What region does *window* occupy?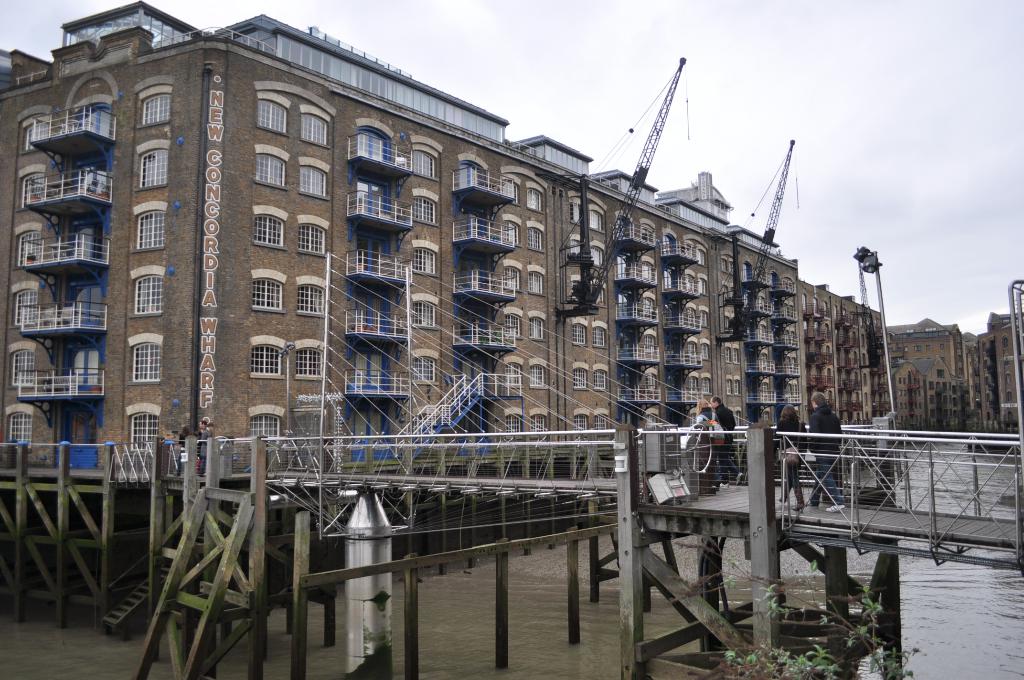
l=567, t=198, r=589, b=230.
